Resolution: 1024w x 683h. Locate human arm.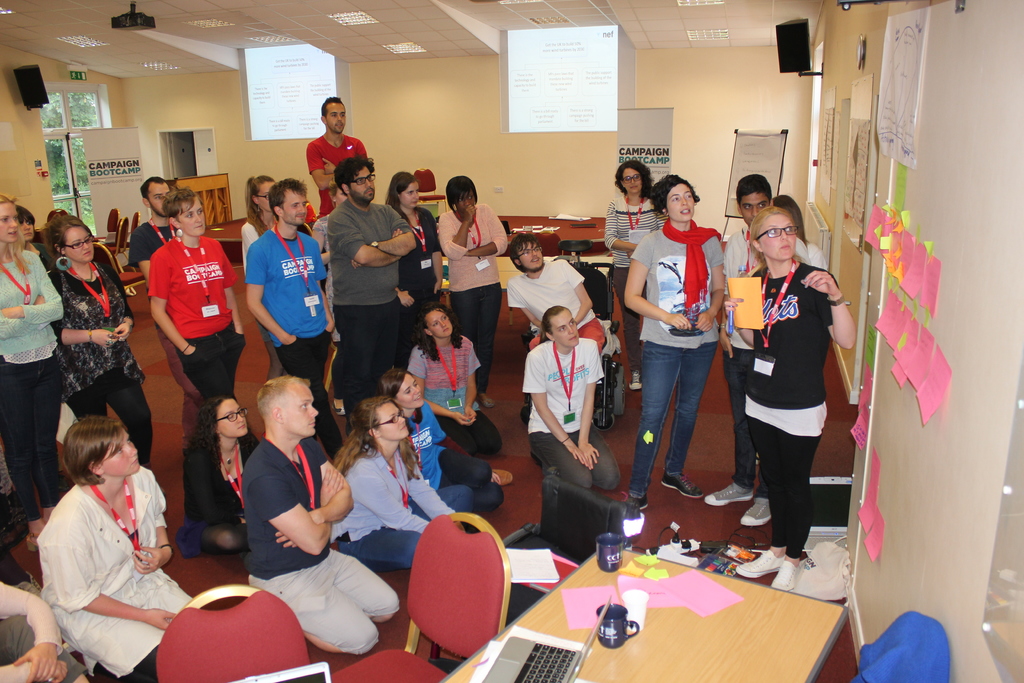
(0, 658, 67, 682).
